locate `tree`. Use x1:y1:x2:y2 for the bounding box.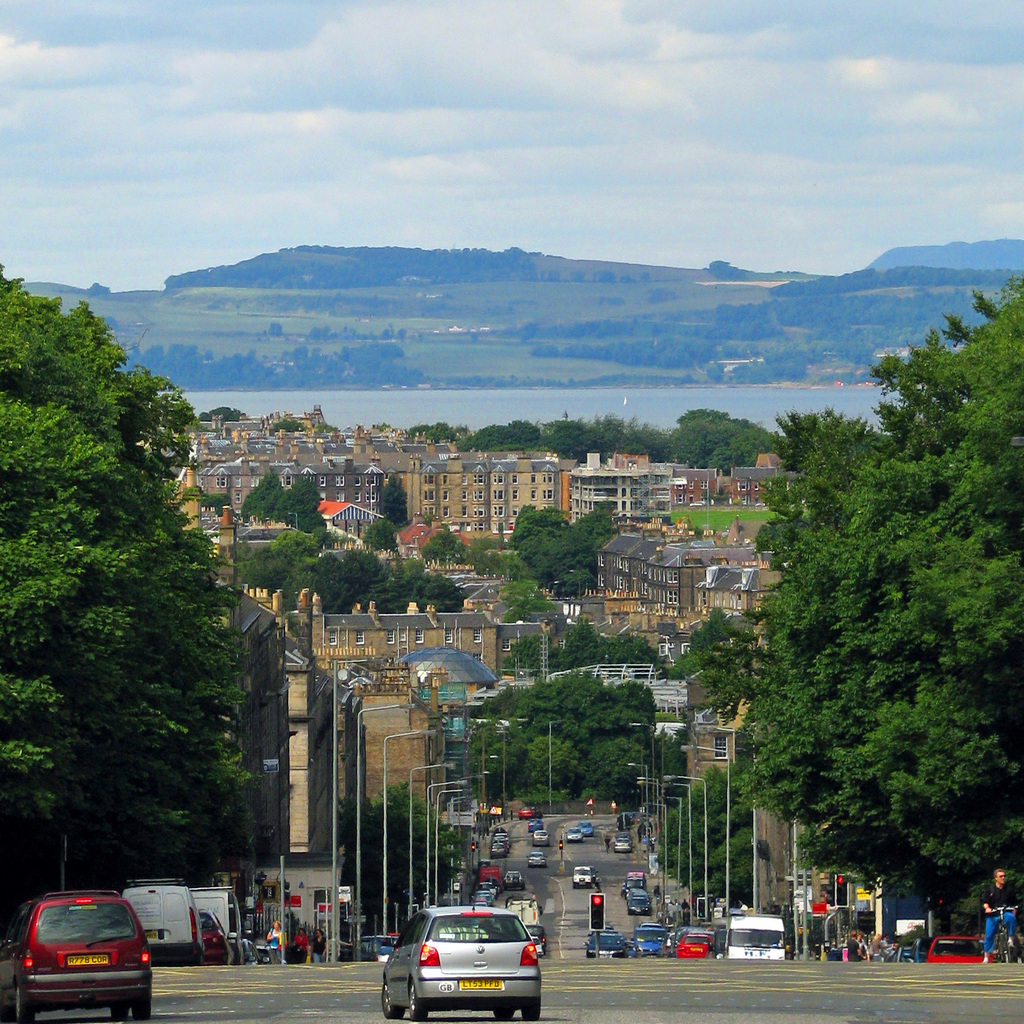
704:254:753:275.
